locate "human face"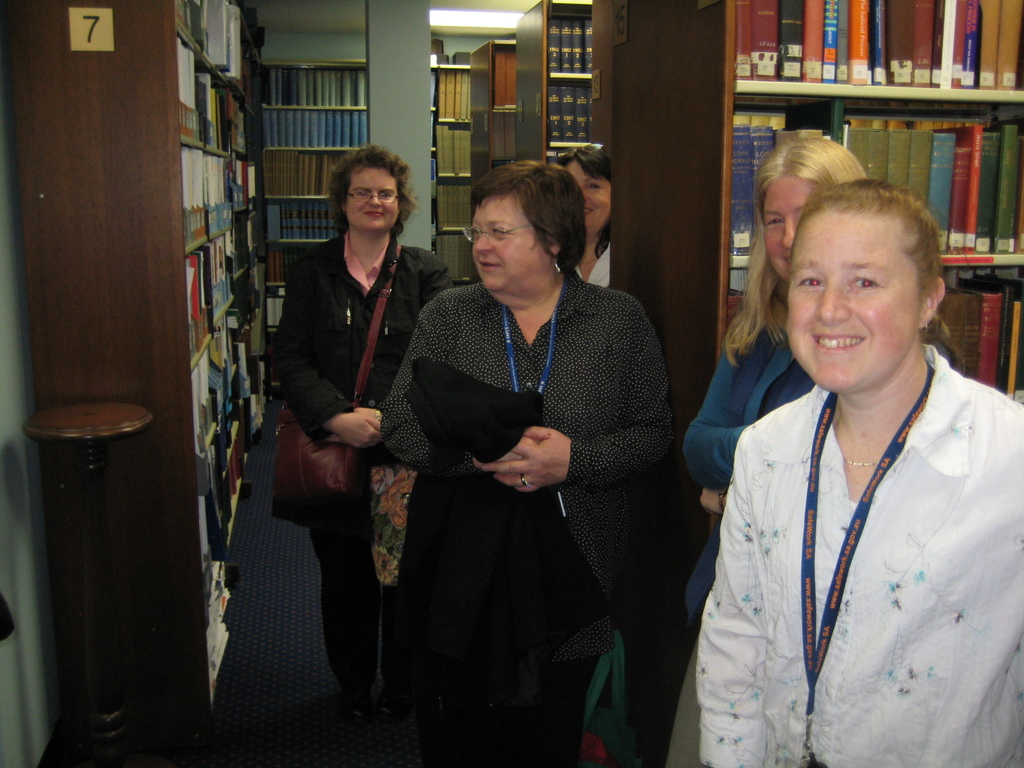
x1=762 y1=182 x2=819 y2=283
